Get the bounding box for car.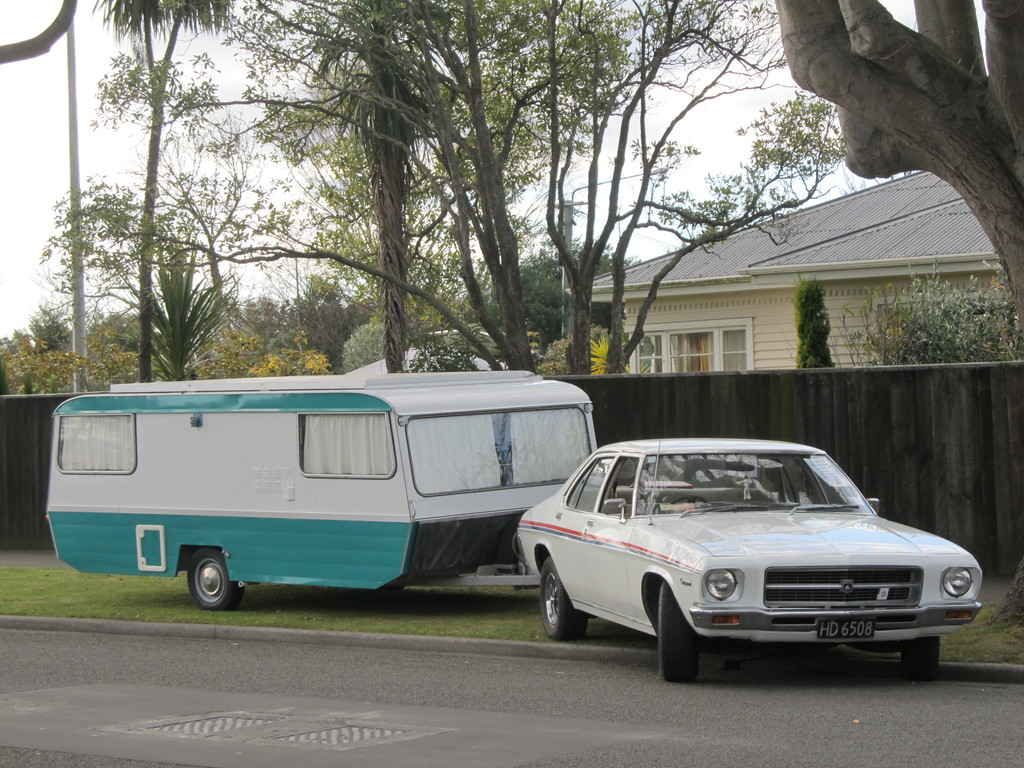
rect(515, 441, 984, 682).
